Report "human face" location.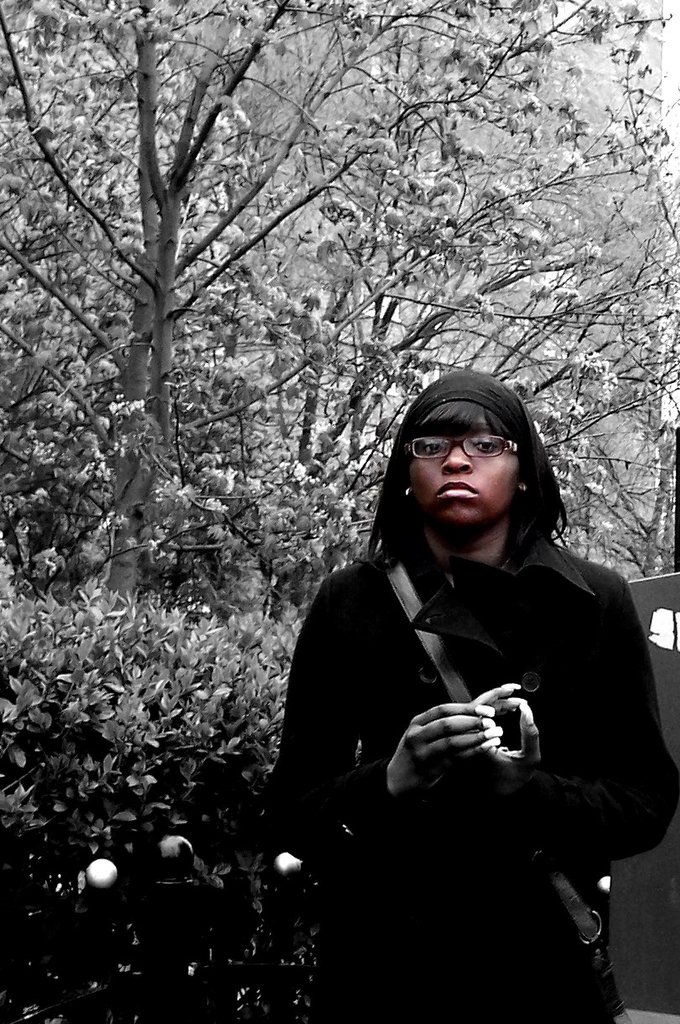
Report: 414:418:513:533.
